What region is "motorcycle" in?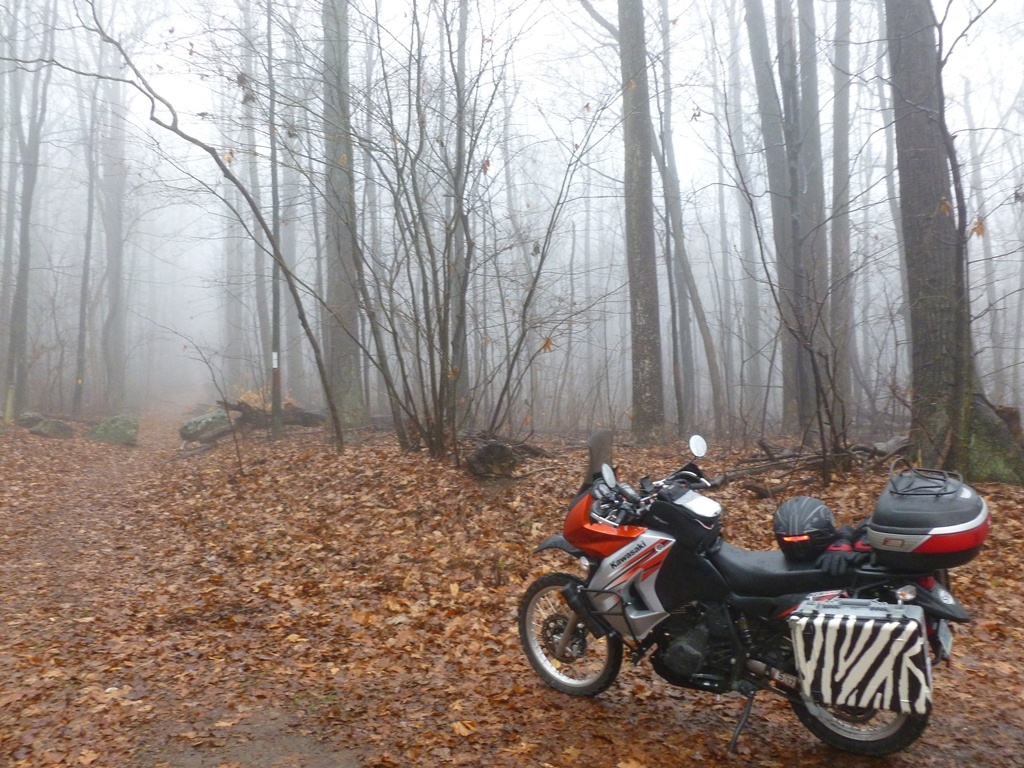
Rect(531, 469, 980, 732).
